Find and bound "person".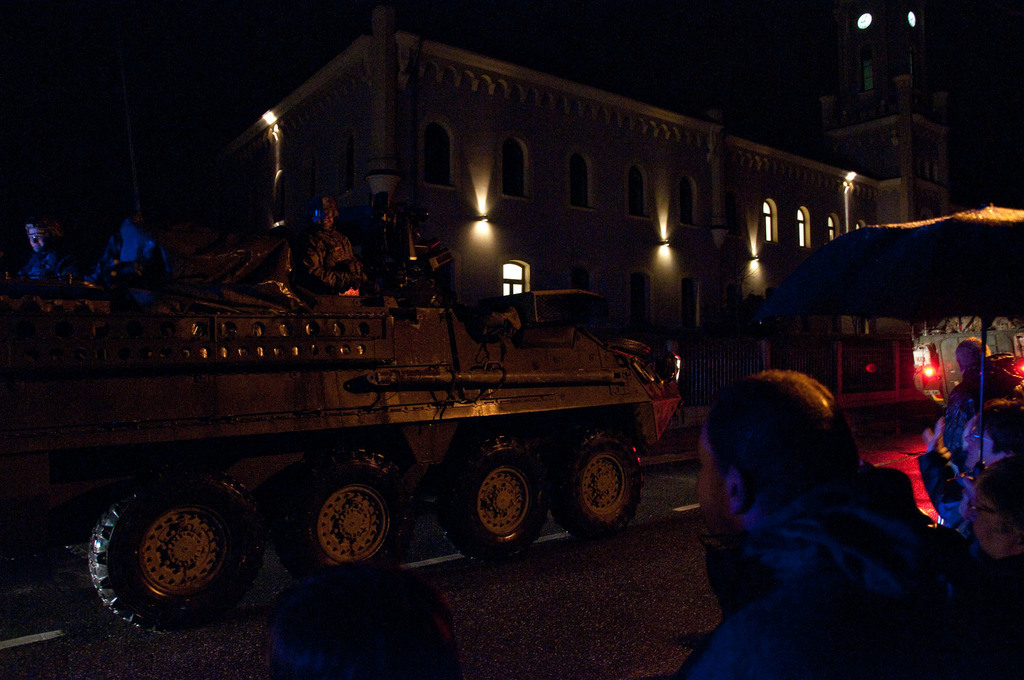
Bound: 960/458/1023/593.
